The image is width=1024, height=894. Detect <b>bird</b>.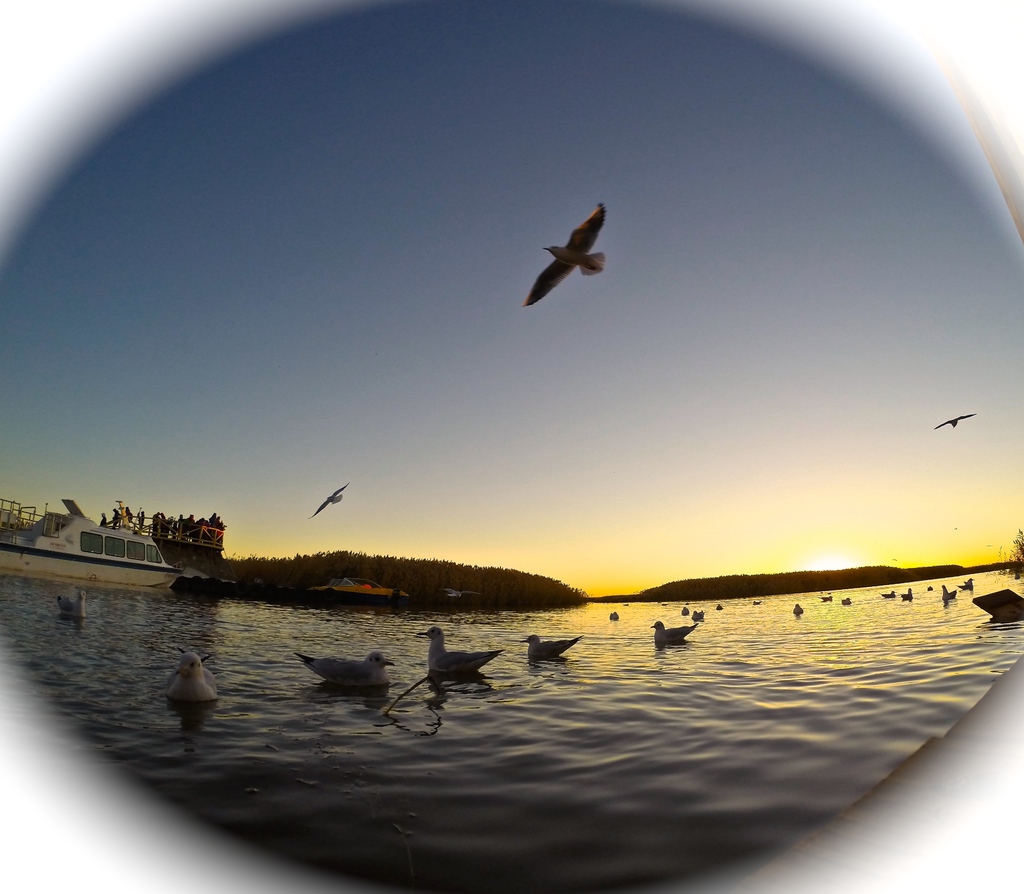
Detection: 157:646:218:701.
